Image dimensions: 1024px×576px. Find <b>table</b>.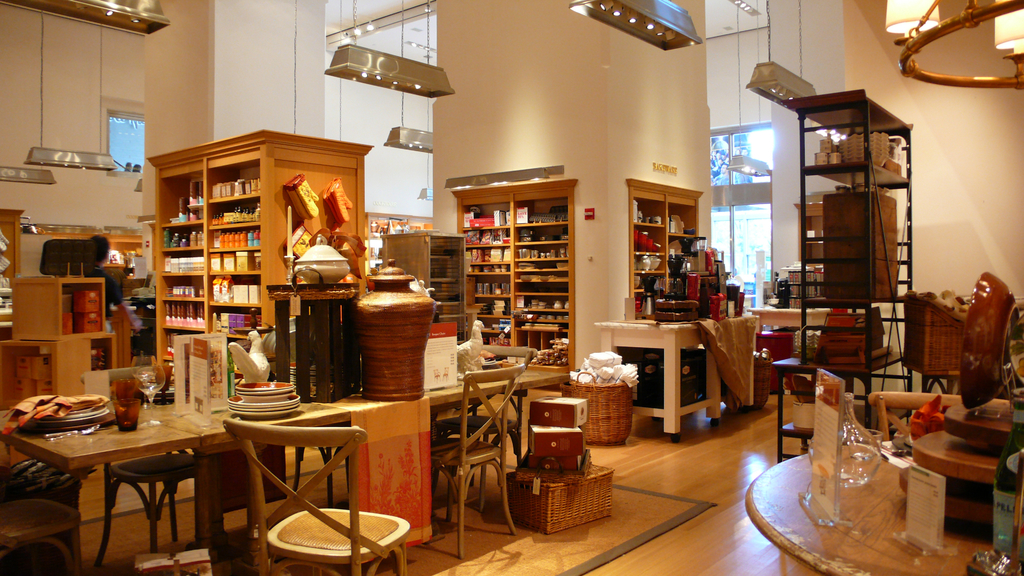
<bbox>750, 305, 872, 328</bbox>.
